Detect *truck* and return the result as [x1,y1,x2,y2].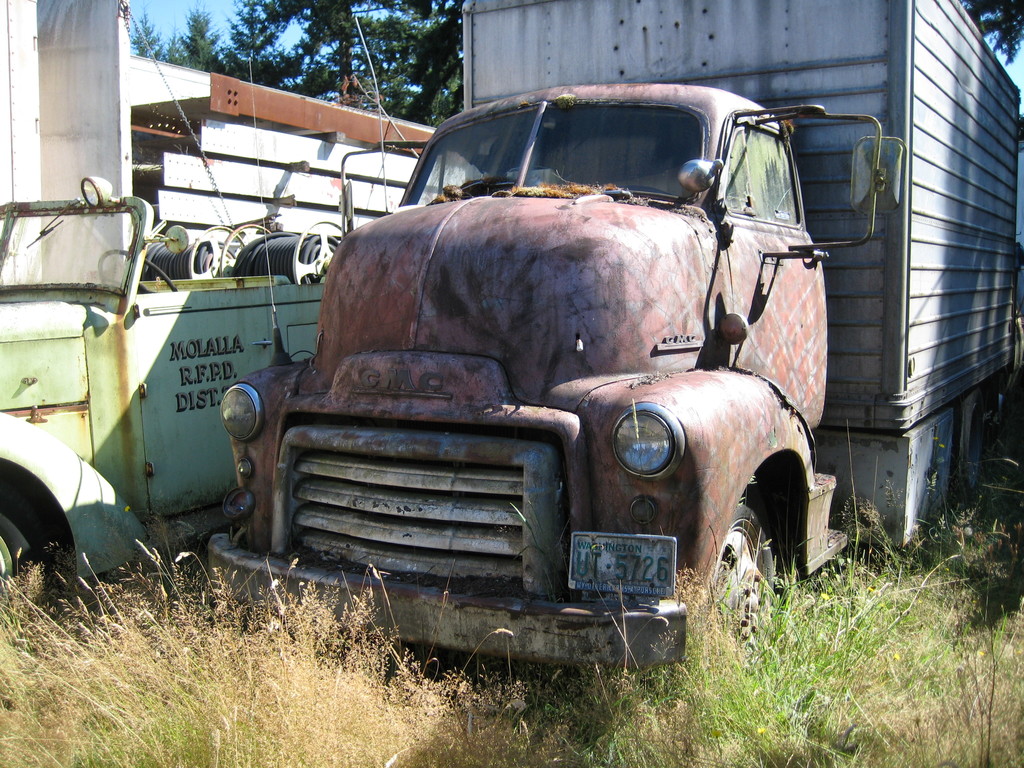
[0,171,356,617].
